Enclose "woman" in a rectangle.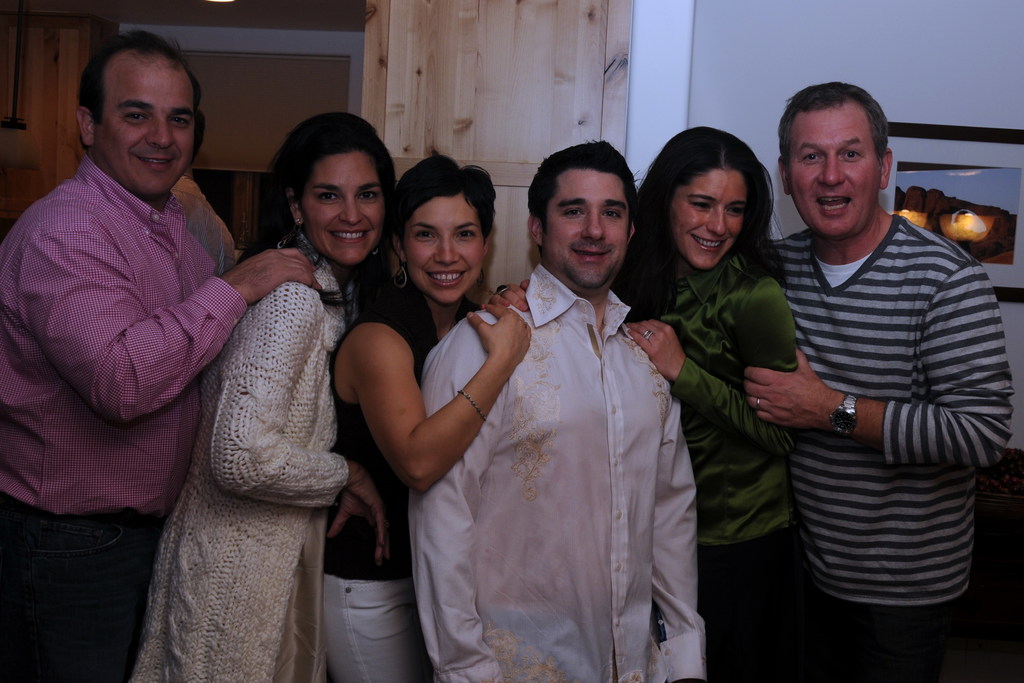
x1=133 y1=114 x2=381 y2=682.
